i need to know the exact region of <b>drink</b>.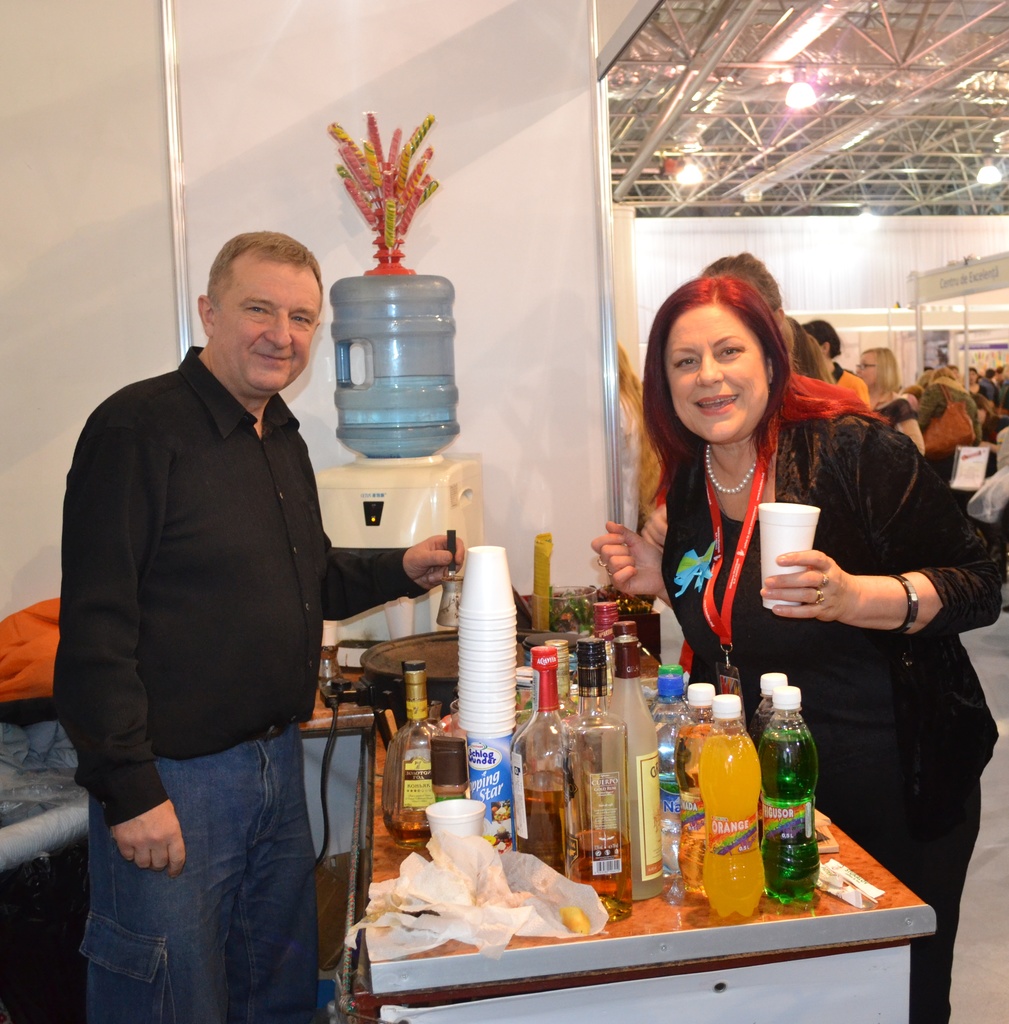
Region: BBox(386, 815, 426, 841).
